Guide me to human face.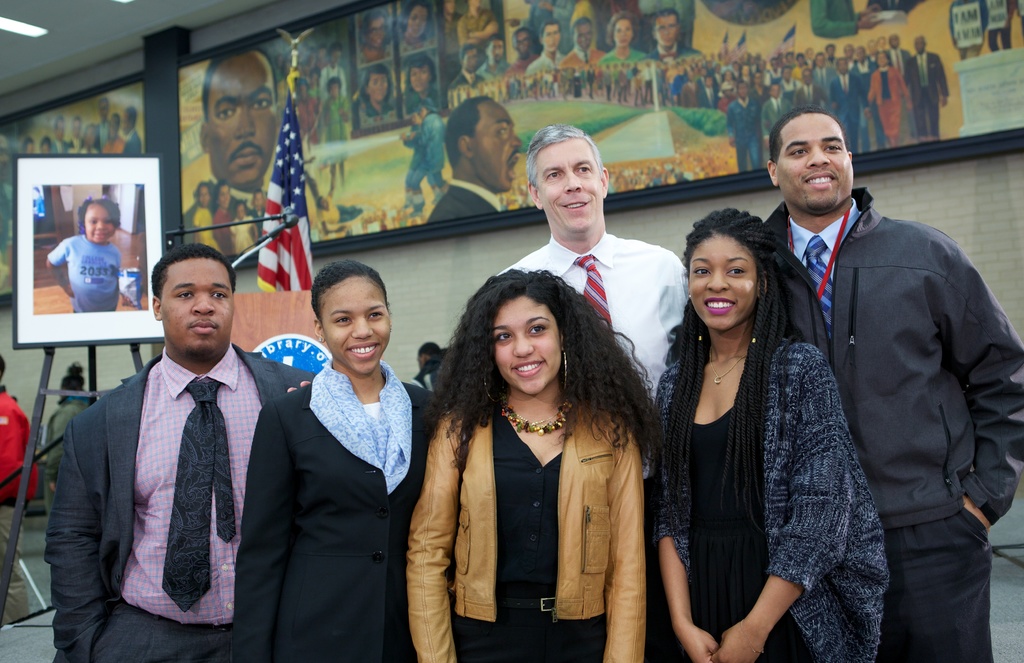
Guidance: detection(163, 259, 238, 356).
